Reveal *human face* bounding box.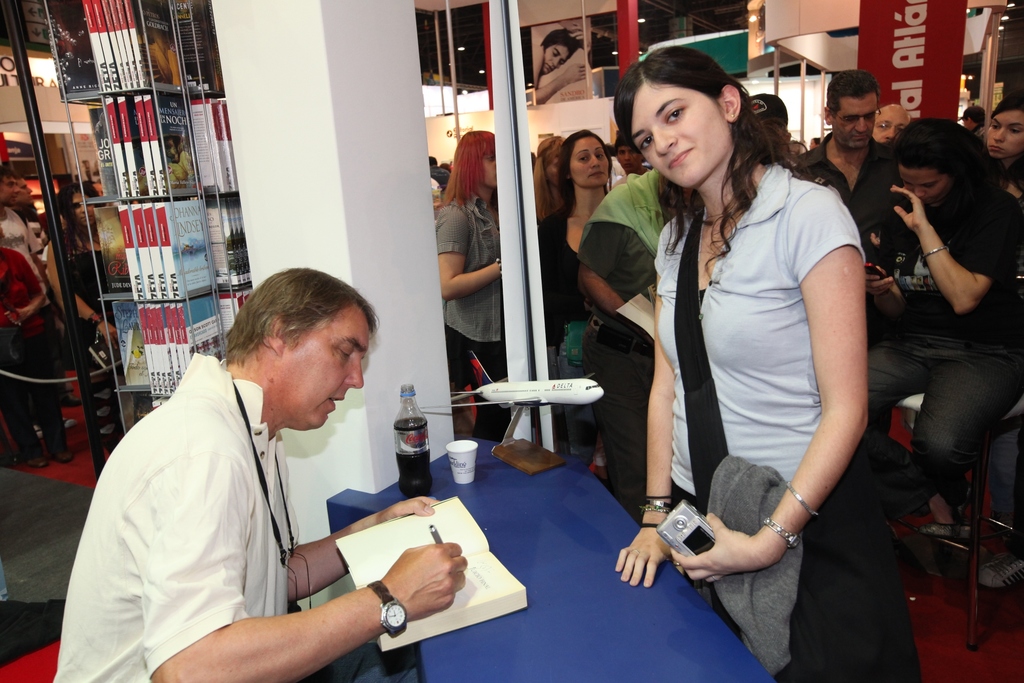
Revealed: BBox(899, 165, 952, 206).
